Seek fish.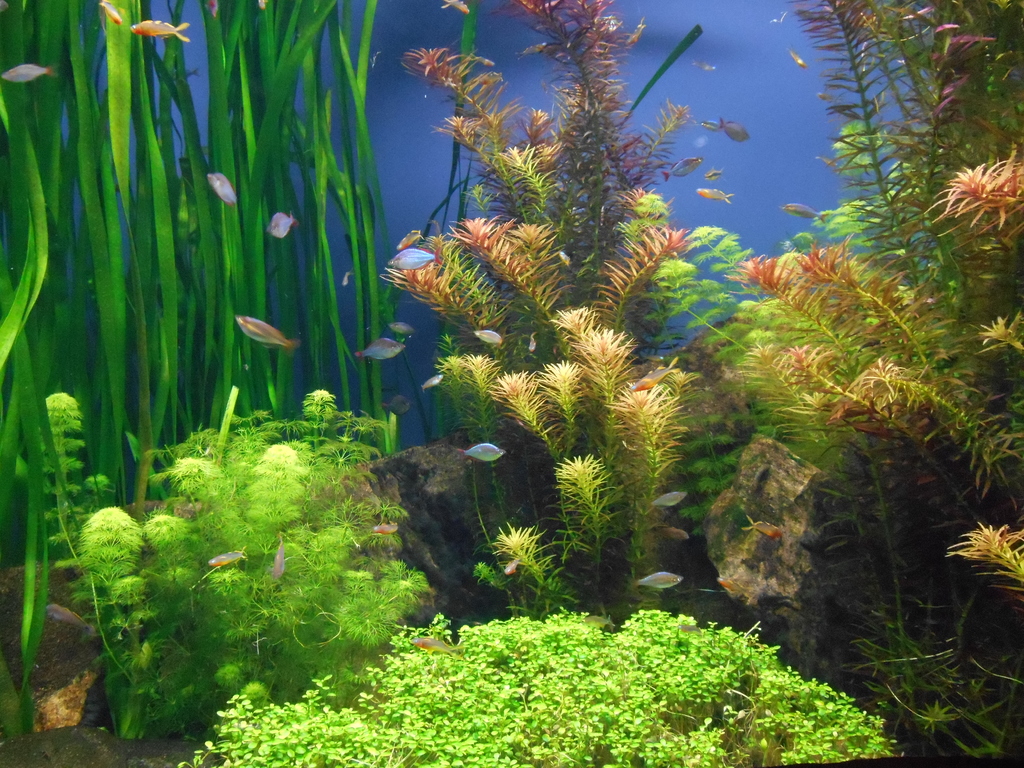
[477, 328, 503, 352].
